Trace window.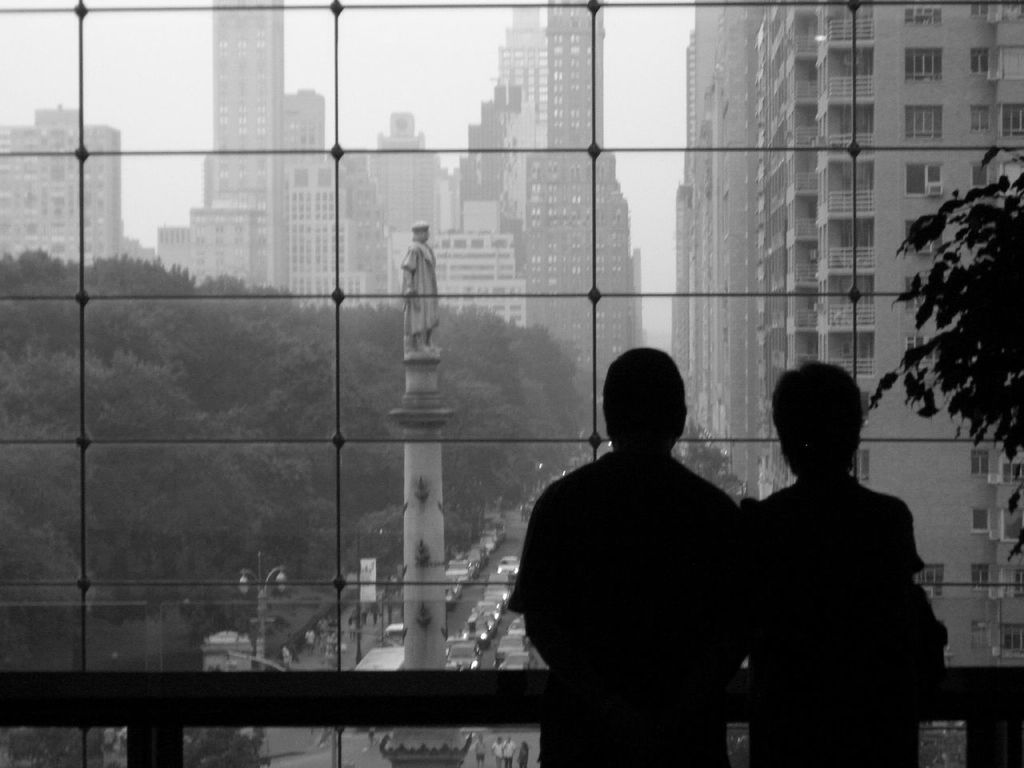
Traced to 1002:626:1022:657.
